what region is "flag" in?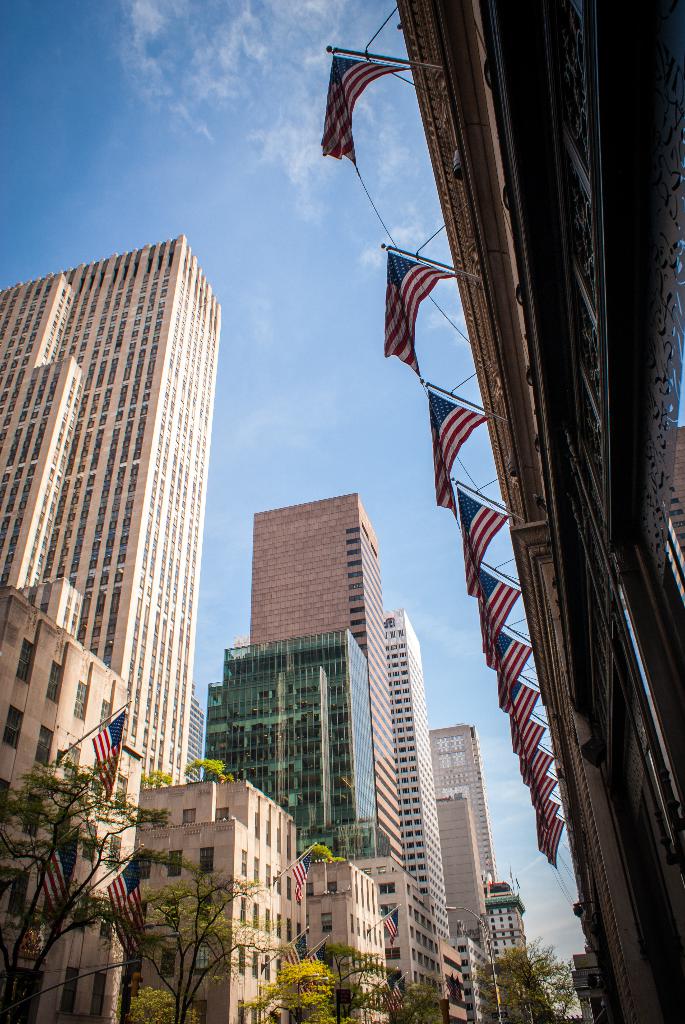
box=[425, 383, 501, 517].
